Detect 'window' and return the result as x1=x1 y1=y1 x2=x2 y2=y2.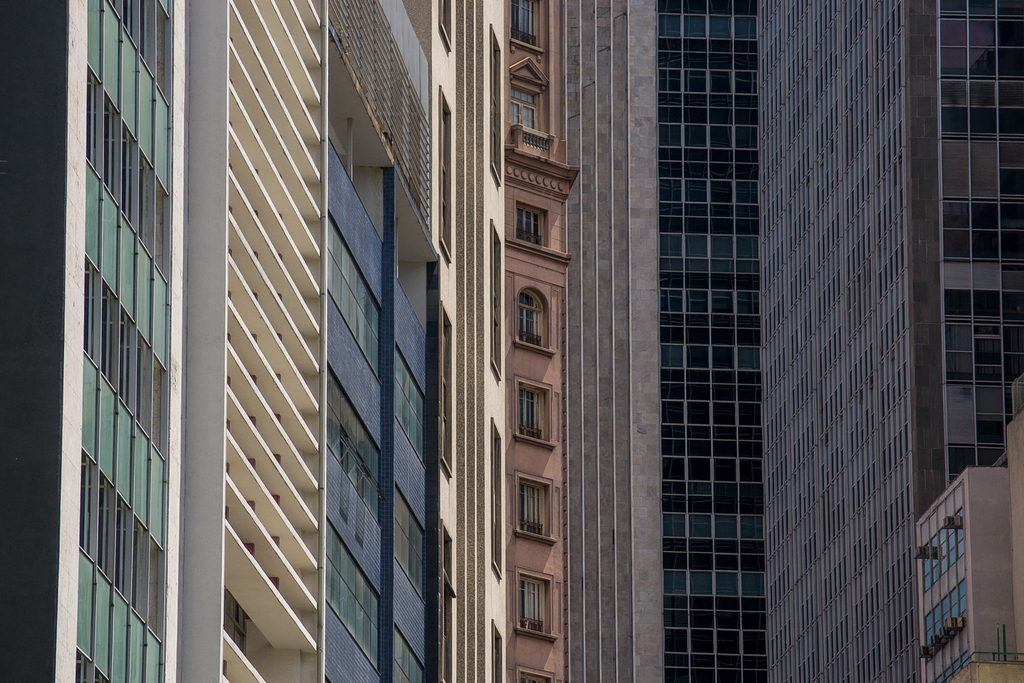
x1=508 y1=3 x2=544 y2=64.
